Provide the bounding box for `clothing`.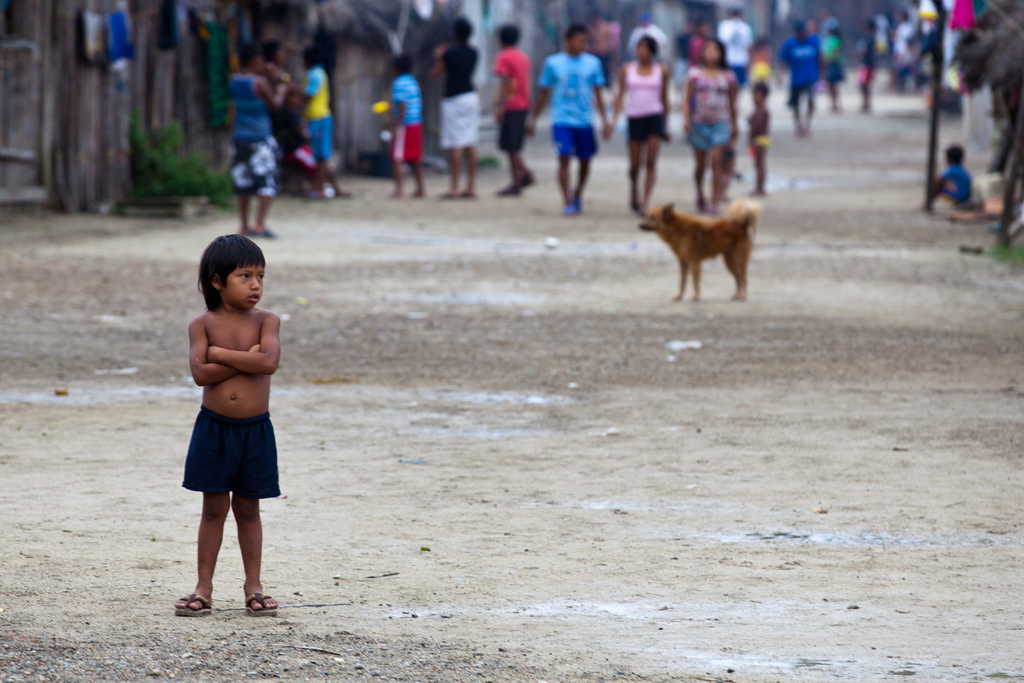
l=538, t=51, r=605, b=156.
